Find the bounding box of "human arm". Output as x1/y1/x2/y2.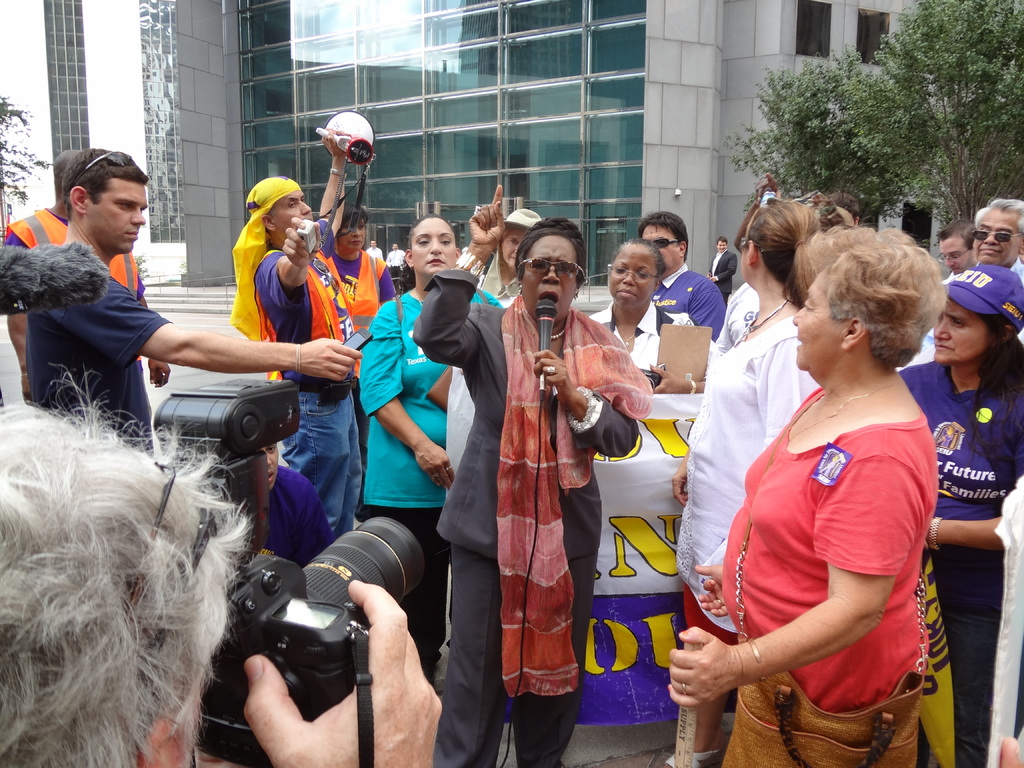
410/182/500/376.
